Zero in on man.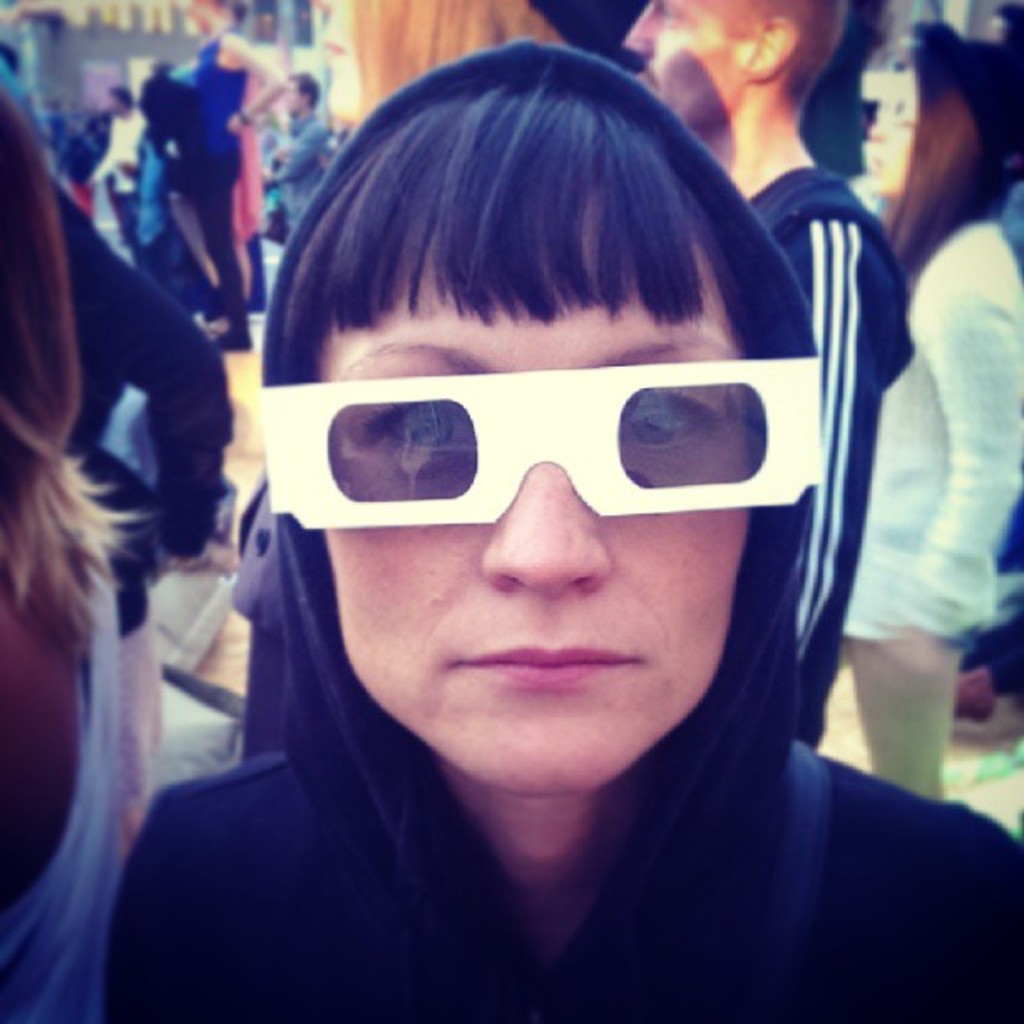
Zeroed in: pyautogui.locateOnScreen(624, 0, 912, 745).
